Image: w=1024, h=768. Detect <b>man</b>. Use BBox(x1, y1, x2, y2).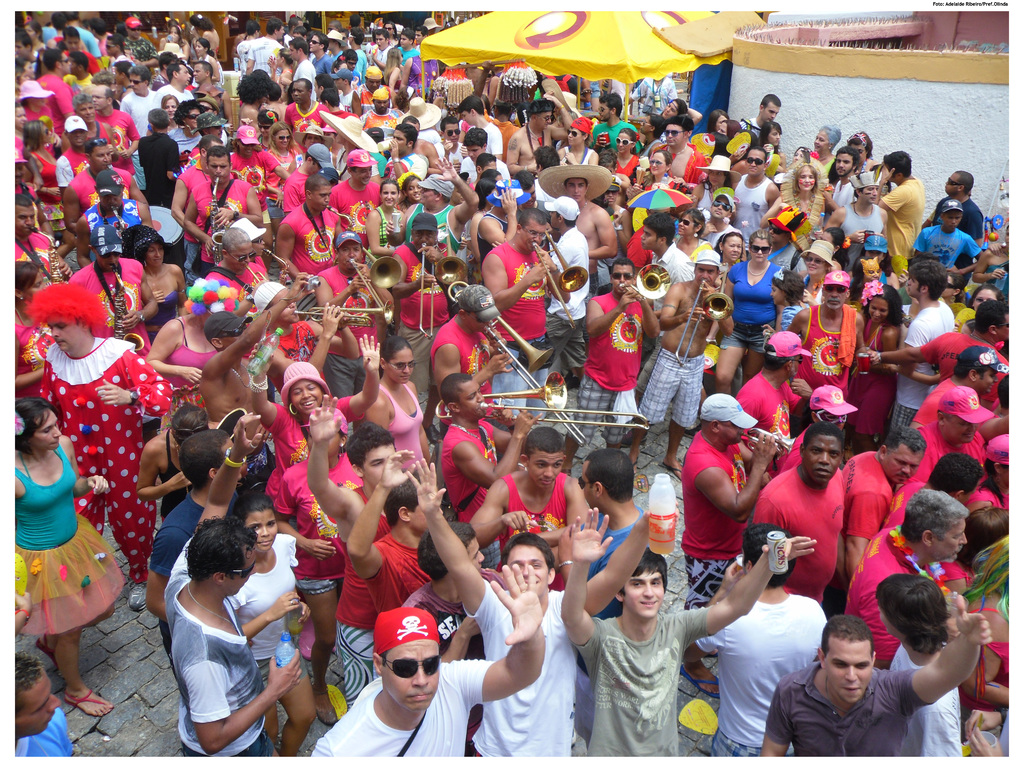
BBox(592, 94, 636, 148).
